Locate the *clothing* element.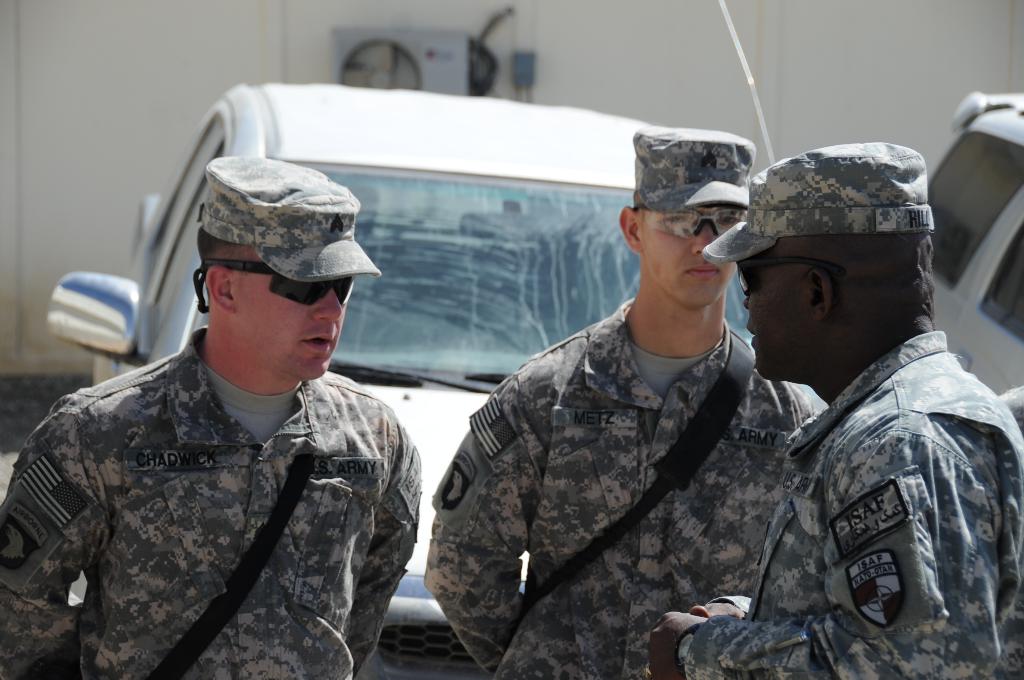
Element bbox: [left=678, top=329, right=1023, bottom=679].
